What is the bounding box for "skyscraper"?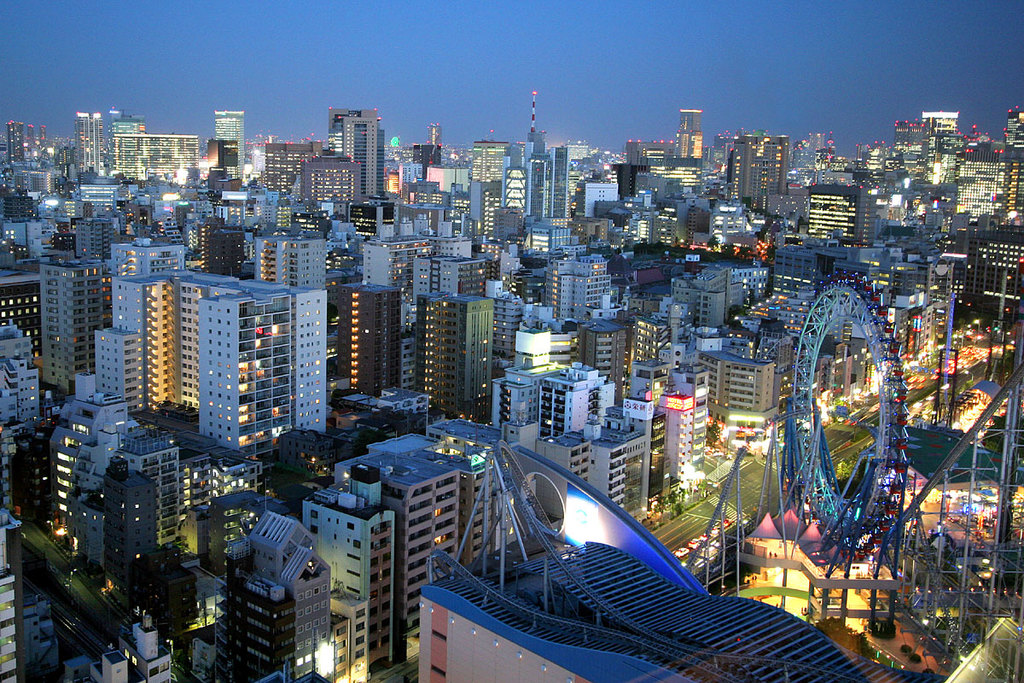
675 106 704 161.
